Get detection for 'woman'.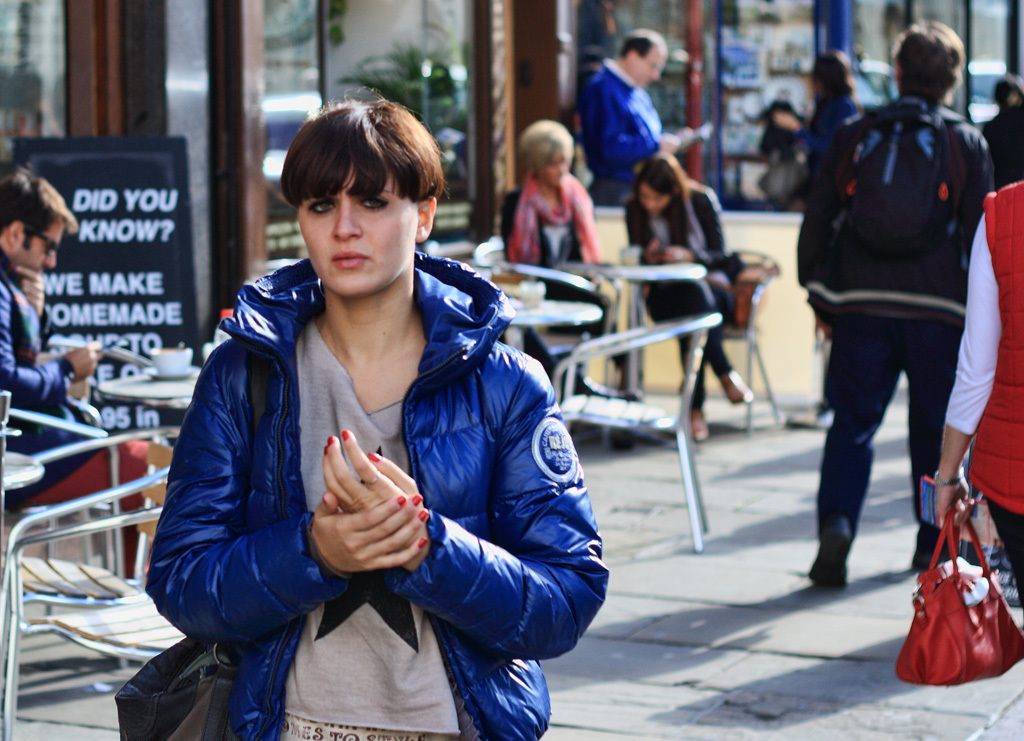
Detection: 932 172 1023 612.
